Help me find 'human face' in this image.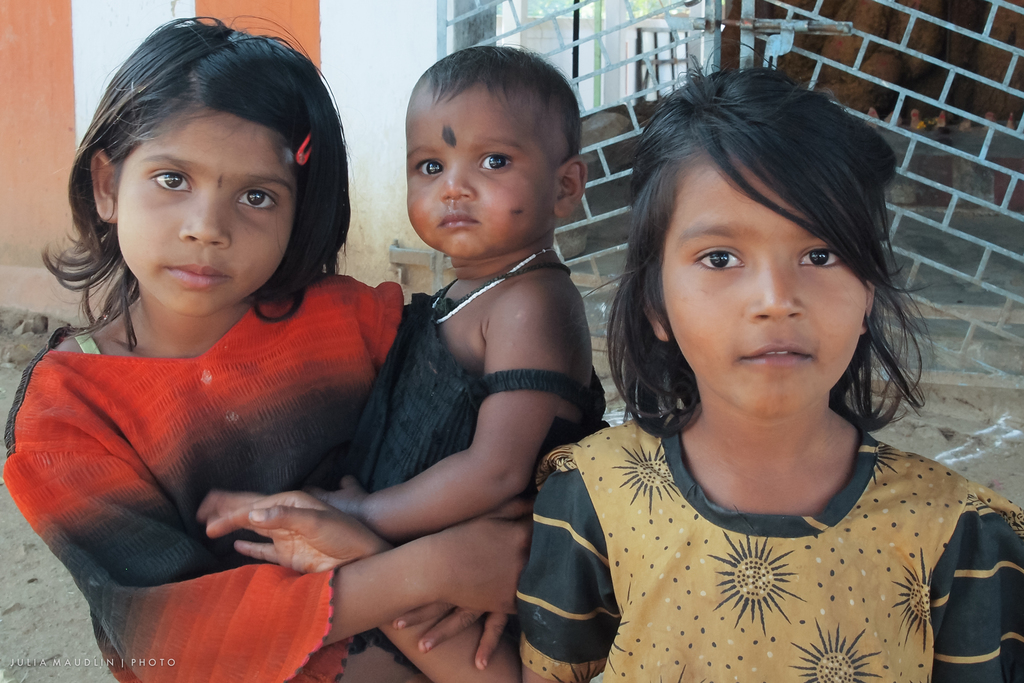
Found it: (x1=115, y1=99, x2=295, y2=307).
